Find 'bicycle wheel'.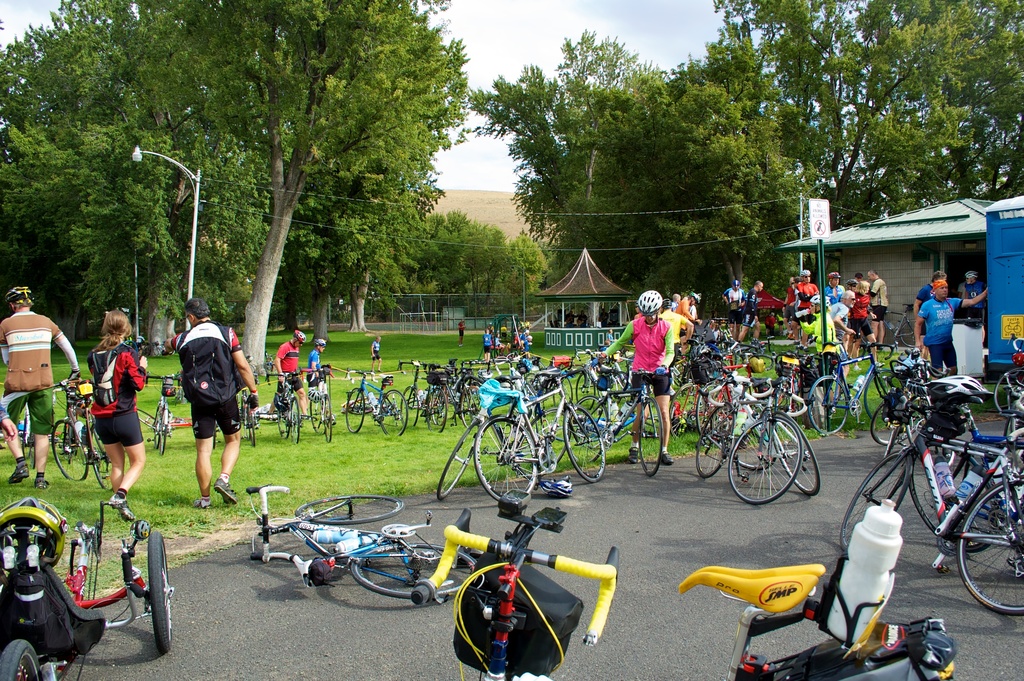
box(54, 419, 94, 486).
